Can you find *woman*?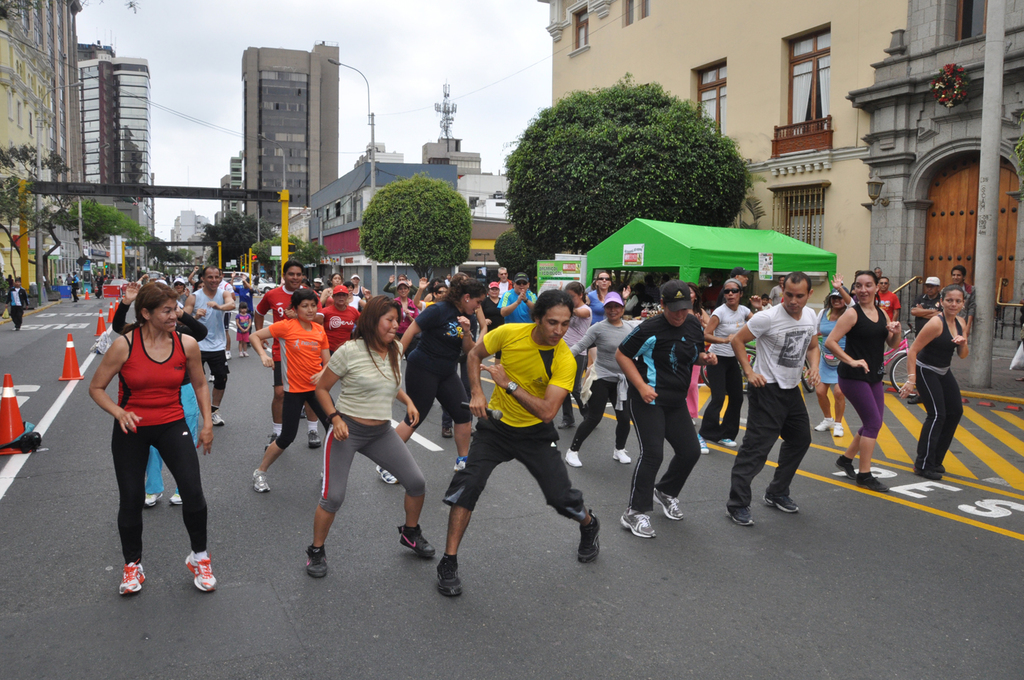
Yes, bounding box: x1=477 y1=282 x2=510 y2=369.
